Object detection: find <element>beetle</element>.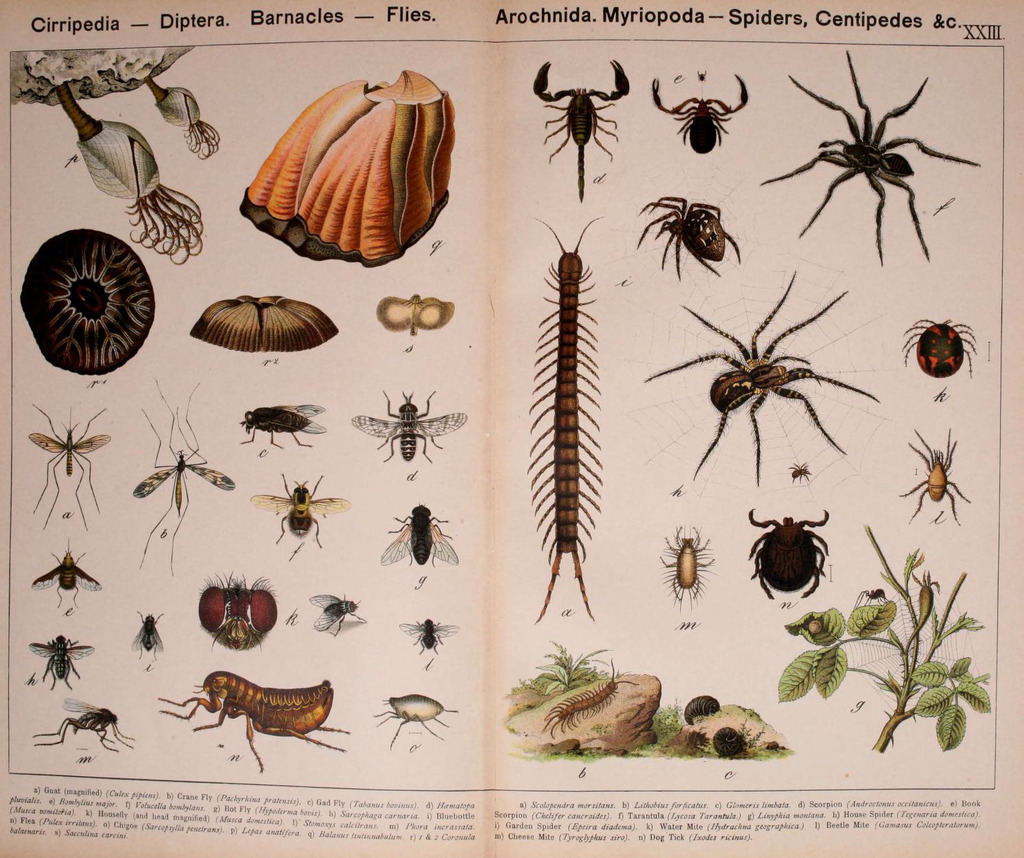
{"x1": 660, "y1": 527, "x2": 715, "y2": 605}.
